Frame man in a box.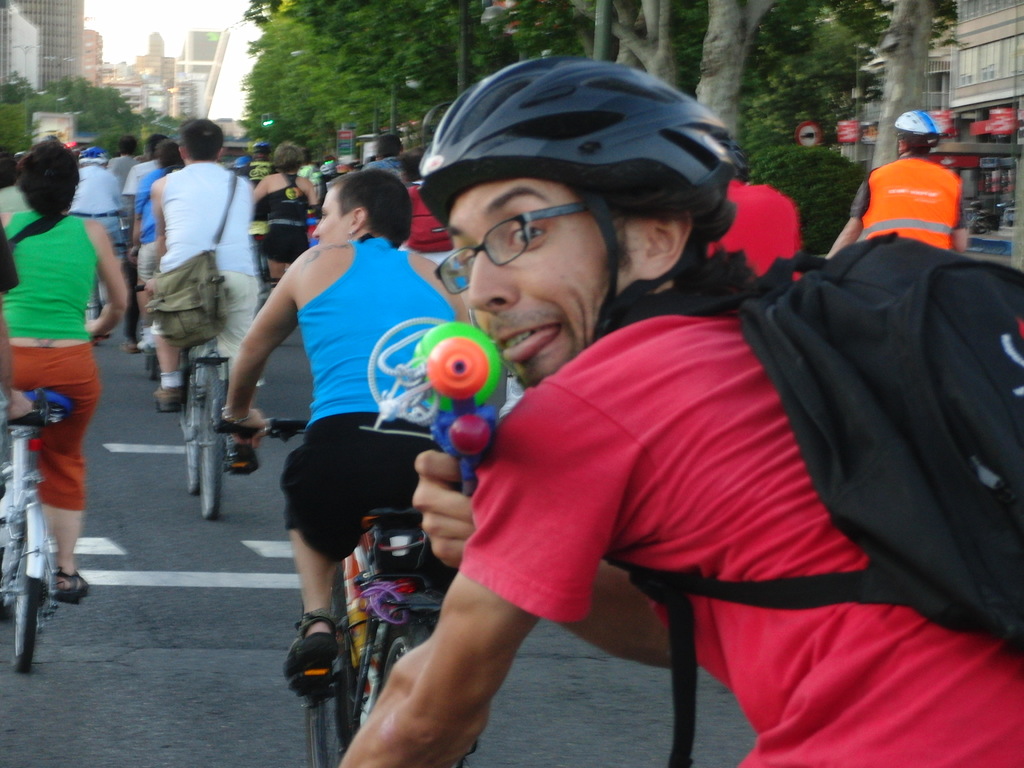
{"x1": 125, "y1": 129, "x2": 172, "y2": 349}.
